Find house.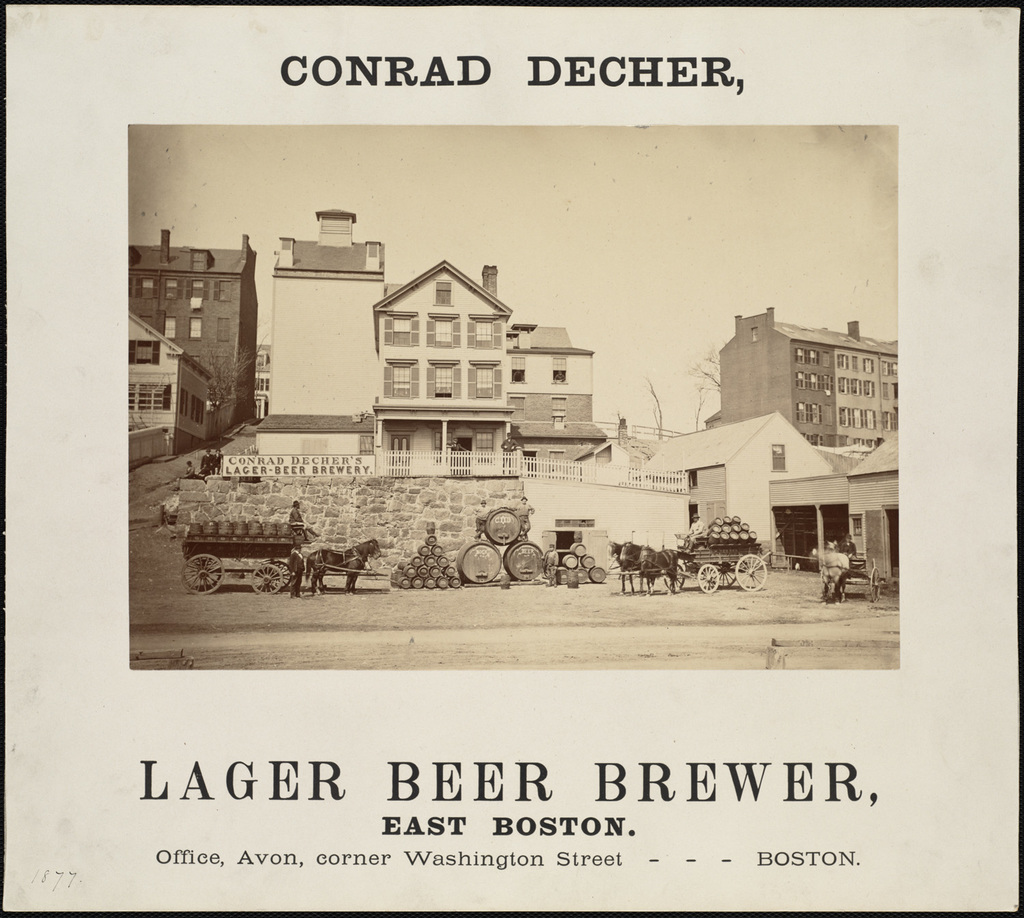
detection(508, 319, 610, 473).
